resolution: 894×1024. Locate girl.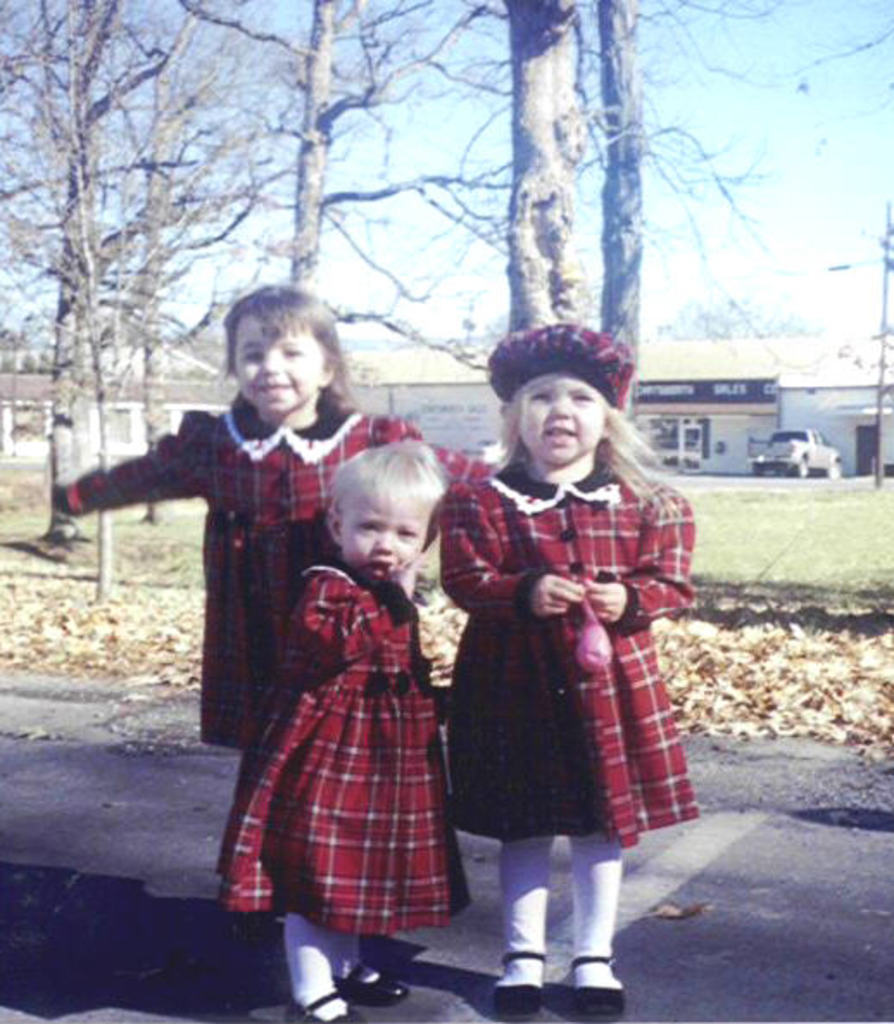
(71, 287, 418, 737).
